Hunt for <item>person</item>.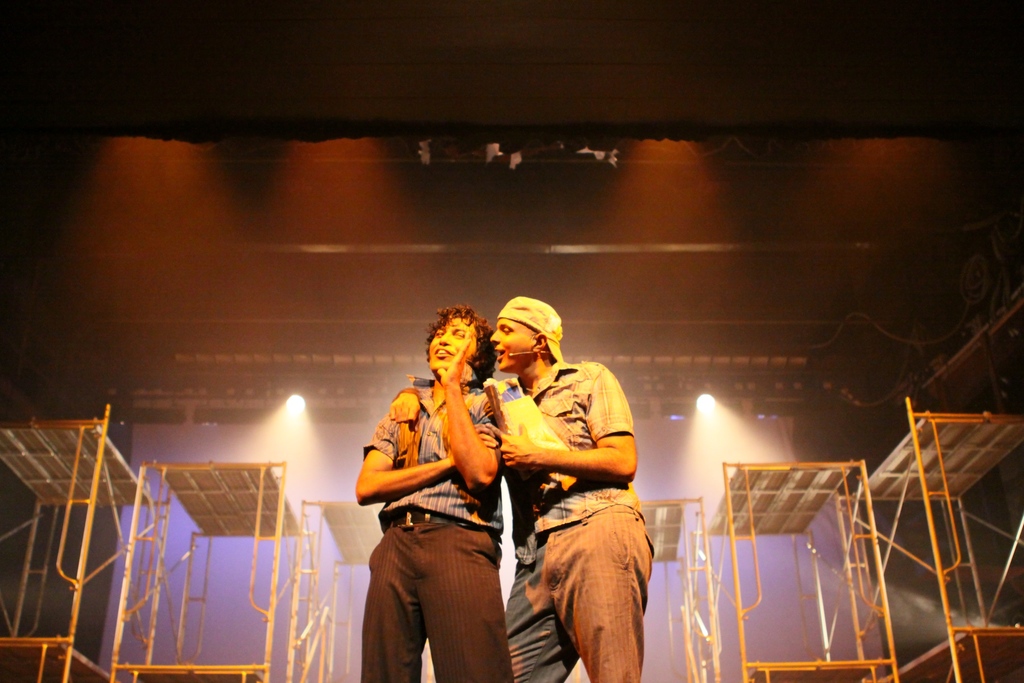
Hunted down at <box>486,292,660,682</box>.
